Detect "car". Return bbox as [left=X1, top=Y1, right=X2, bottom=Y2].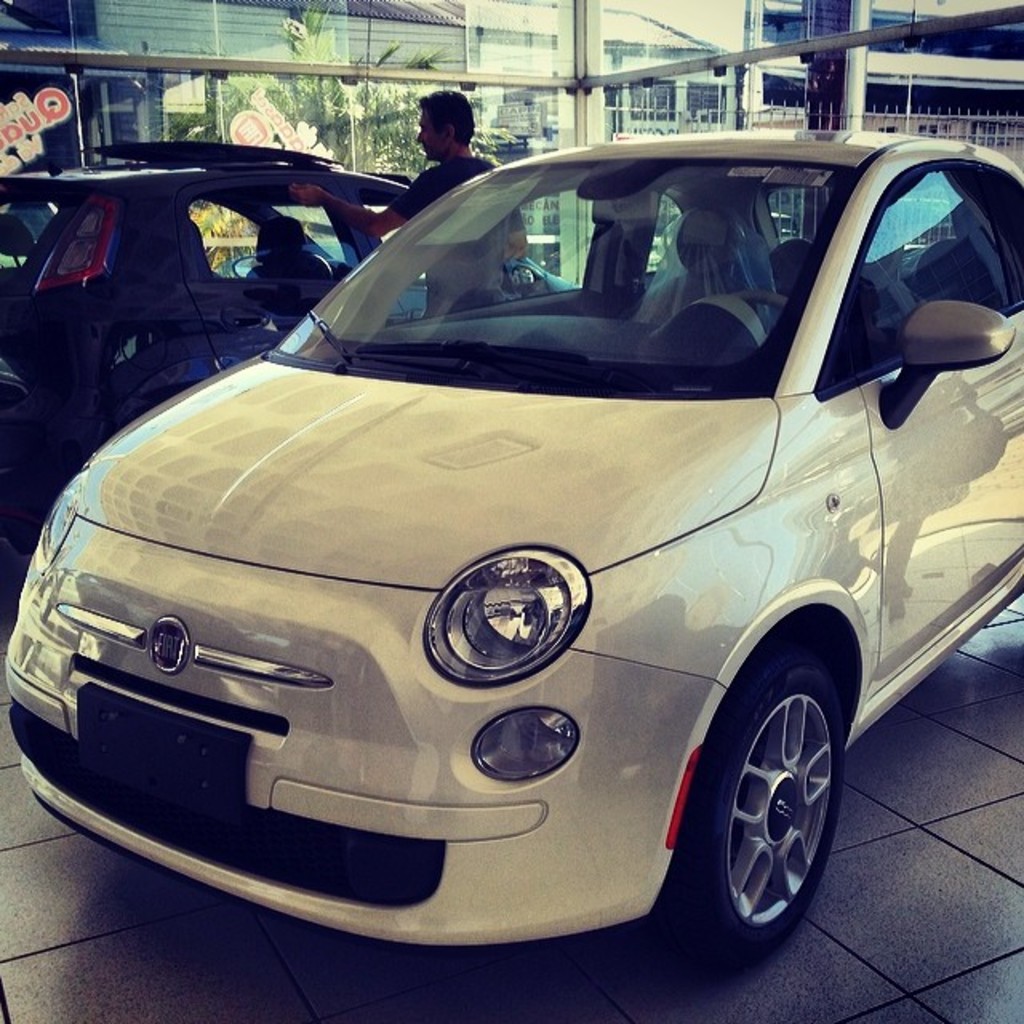
[left=0, top=134, right=578, bottom=571].
